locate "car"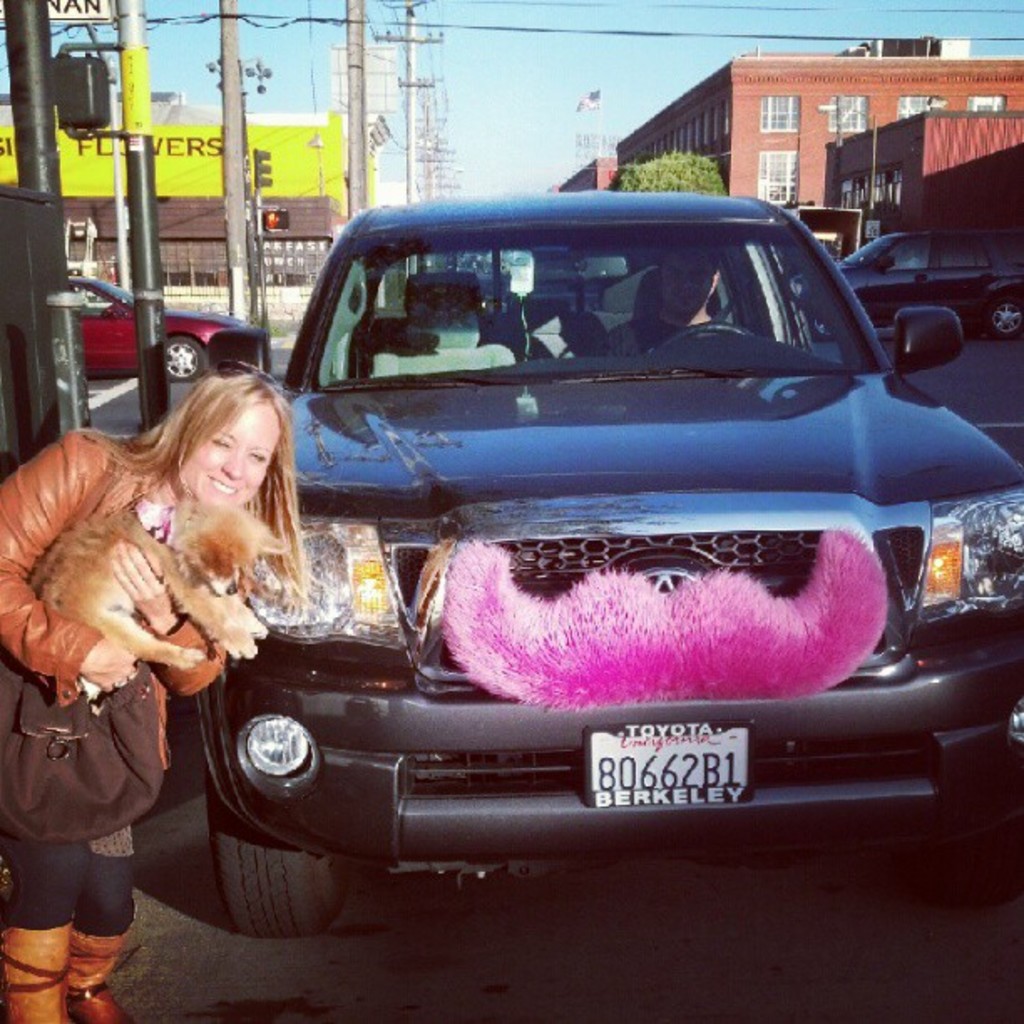
select_region(786, 231, 1022, 335)
